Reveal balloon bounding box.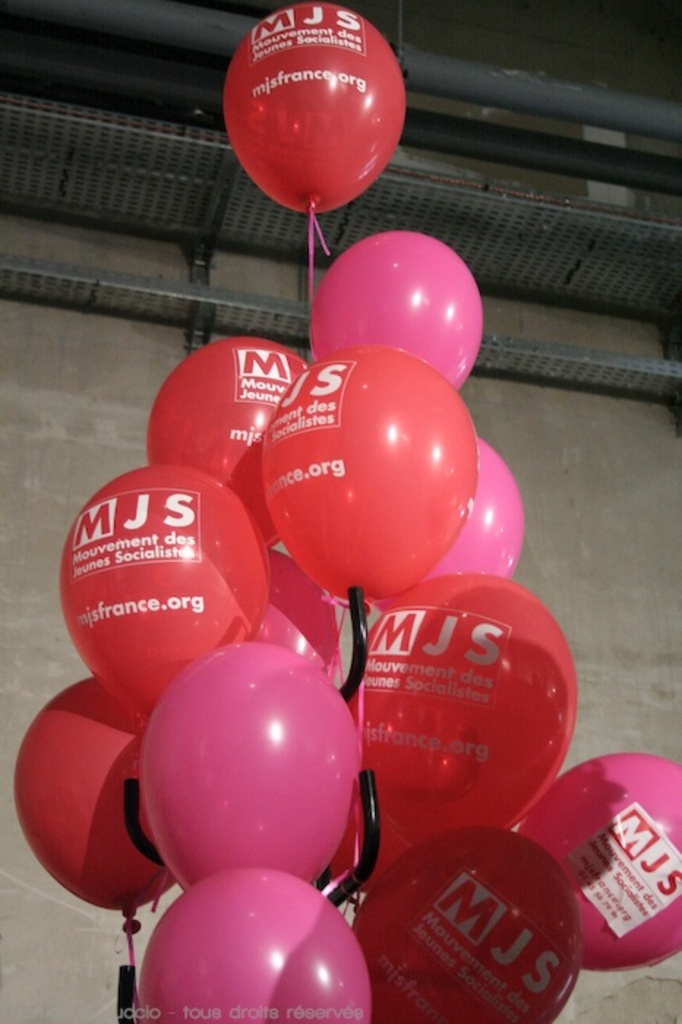
Revealed: box(515, 752, 681, 974).
